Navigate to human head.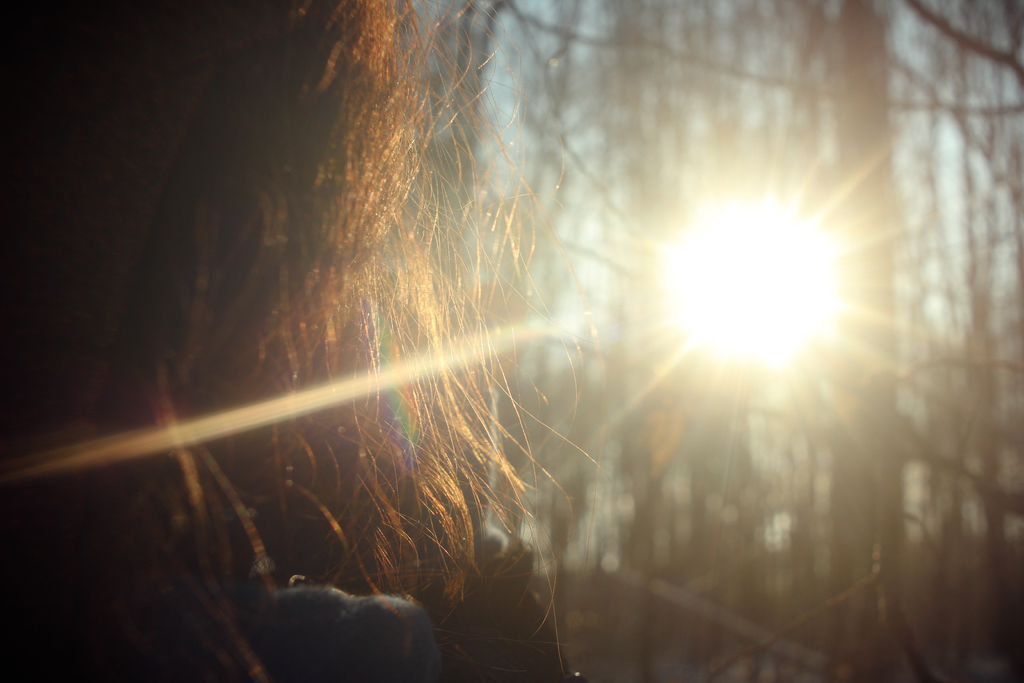
Navigation target: locate(0, 0, 604, 682).
